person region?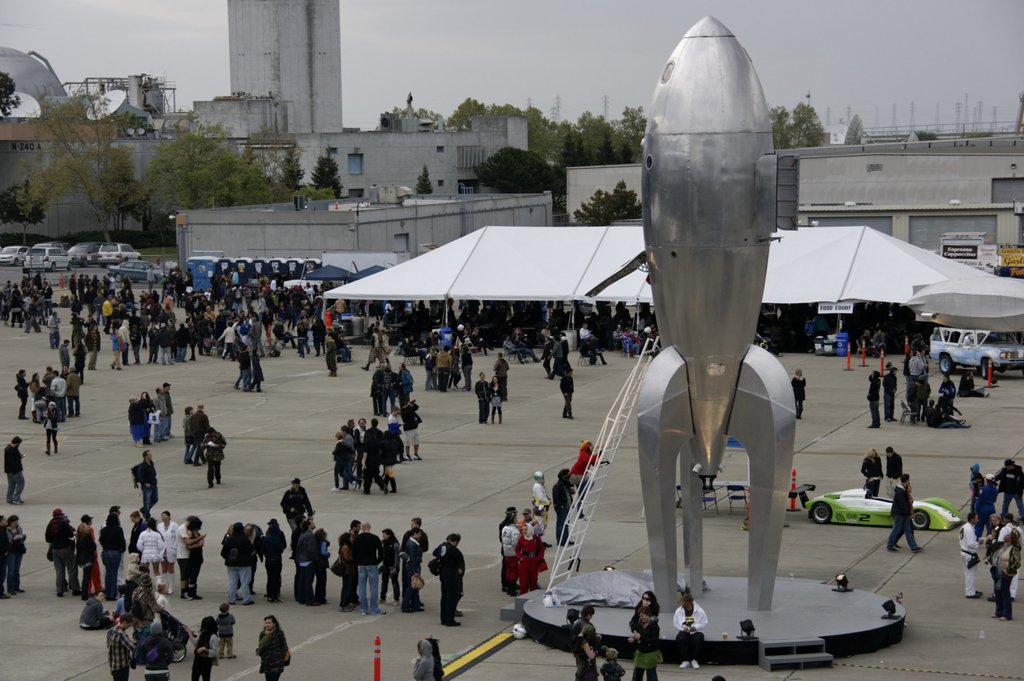
<region>387, 407, 405, 457</region>
